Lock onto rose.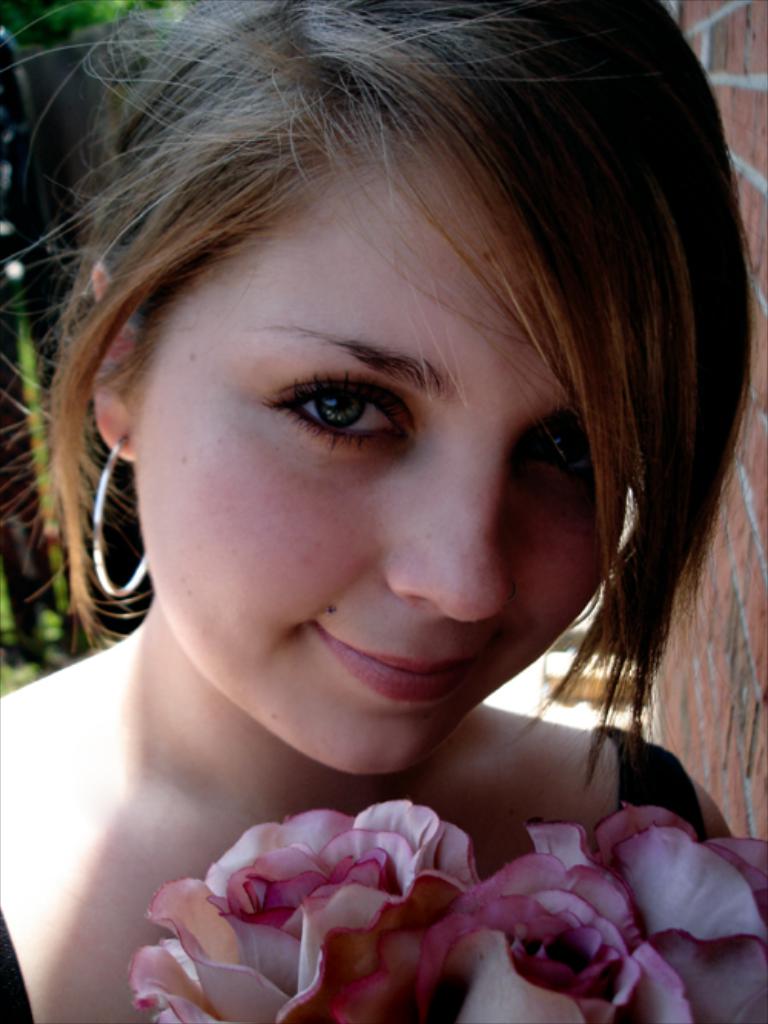
Locked: pyautogui.locateOnScreen(524, 803, 766, 1022).
